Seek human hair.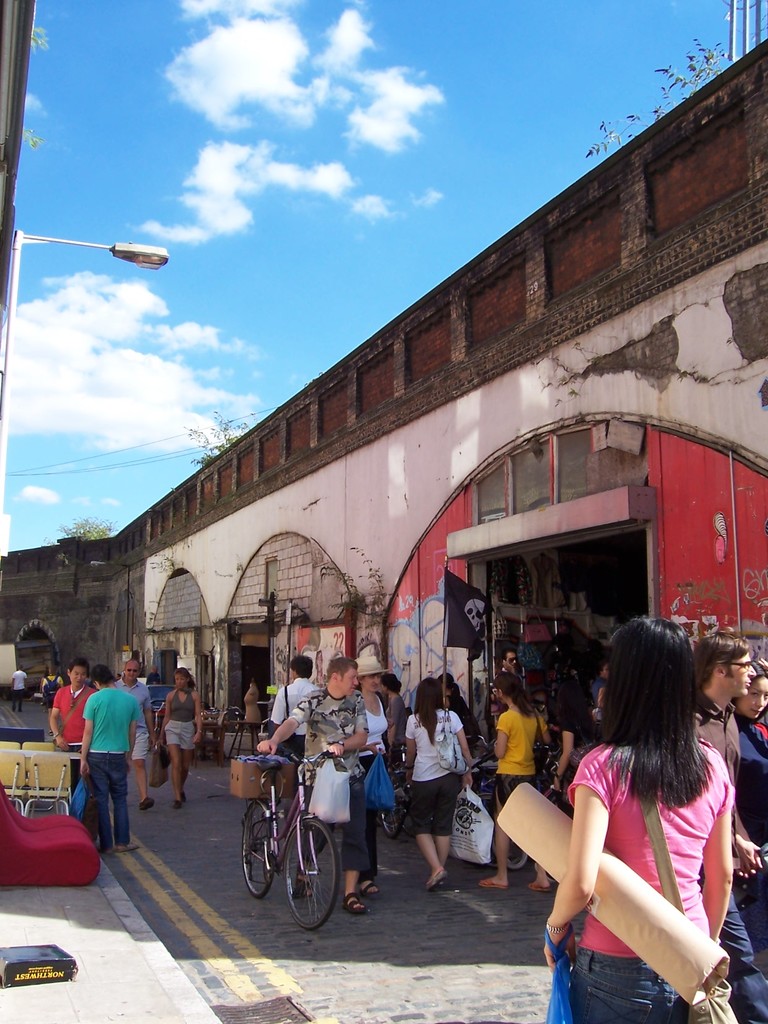
box(17, 664, 25, 671).
